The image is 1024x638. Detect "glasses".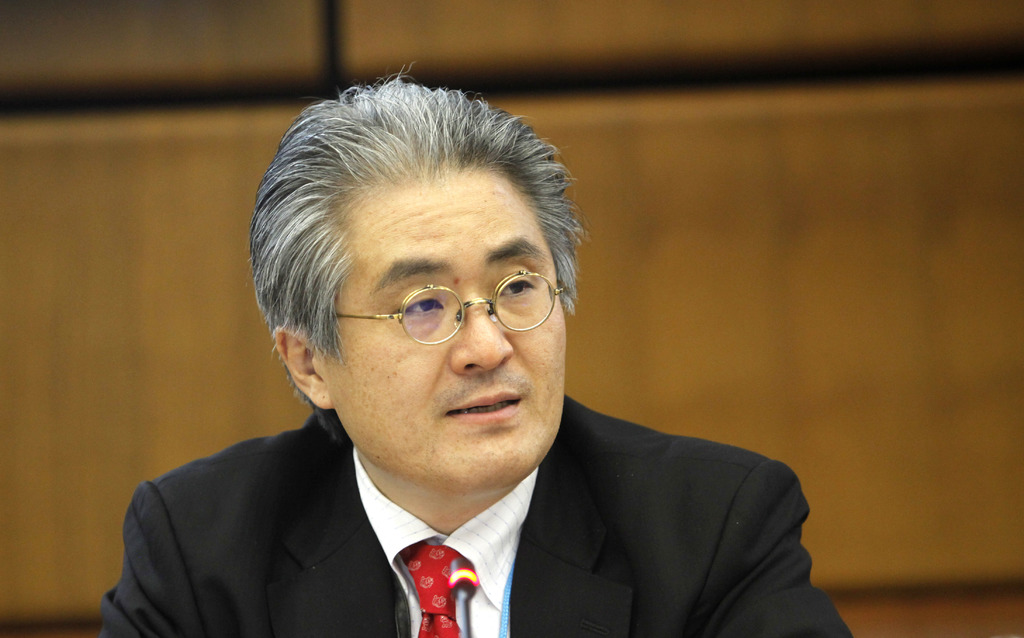
Detection: box=[290, 266, 564, 356].
